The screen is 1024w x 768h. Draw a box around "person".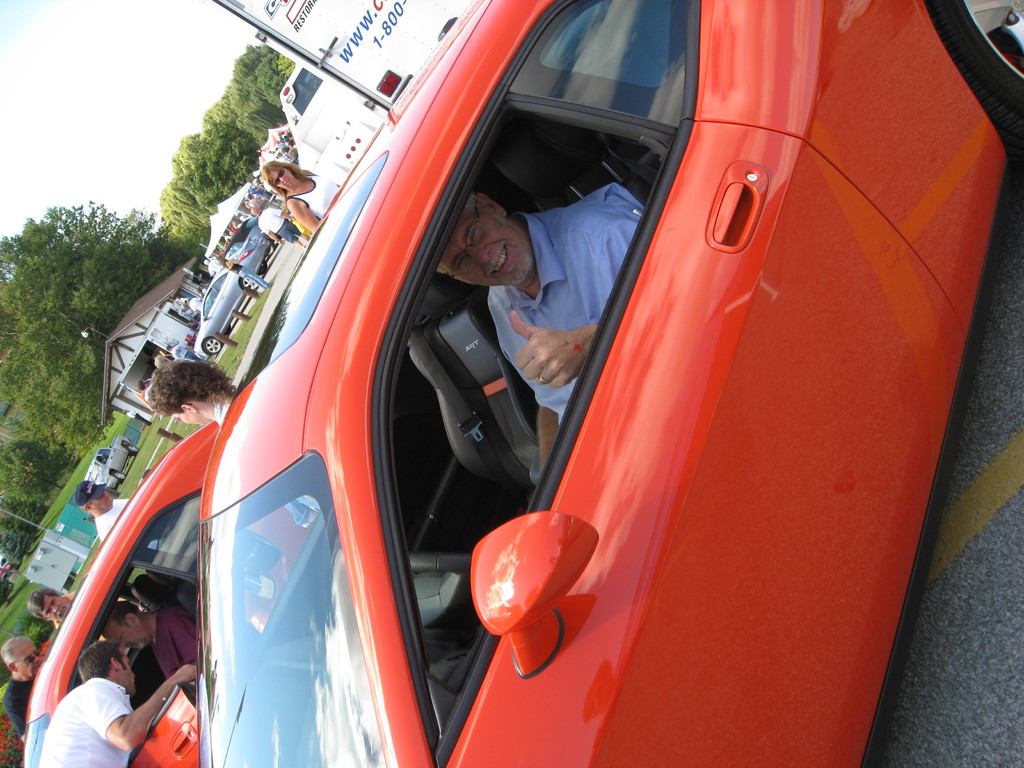
{"x1": 74, "y1": 478, "x2": 138, "y2": 536}.
